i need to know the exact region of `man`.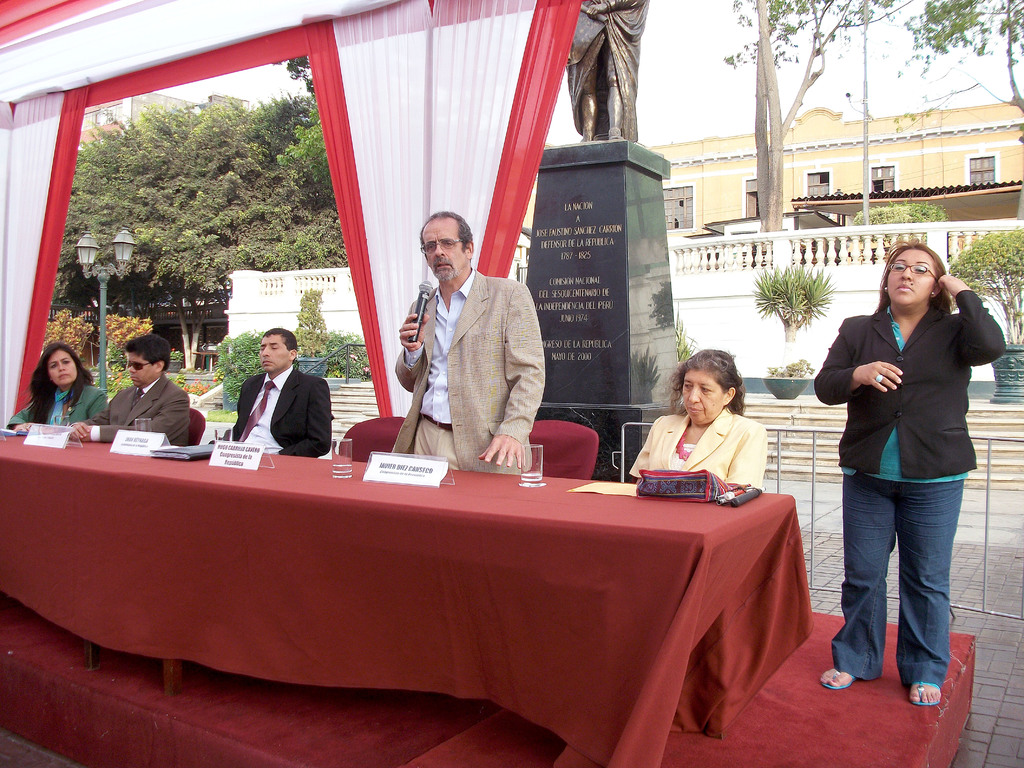
Region: left=388, top=211, right=545, bottom=470.
